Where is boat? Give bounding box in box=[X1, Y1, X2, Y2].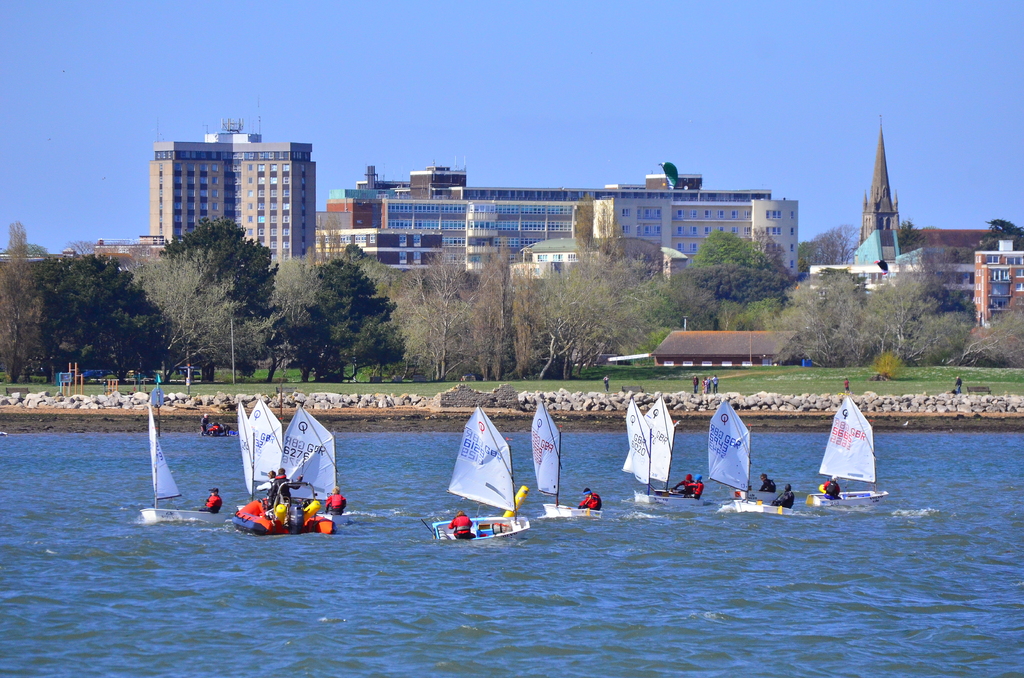
box=[803, 389, 891, 508].
